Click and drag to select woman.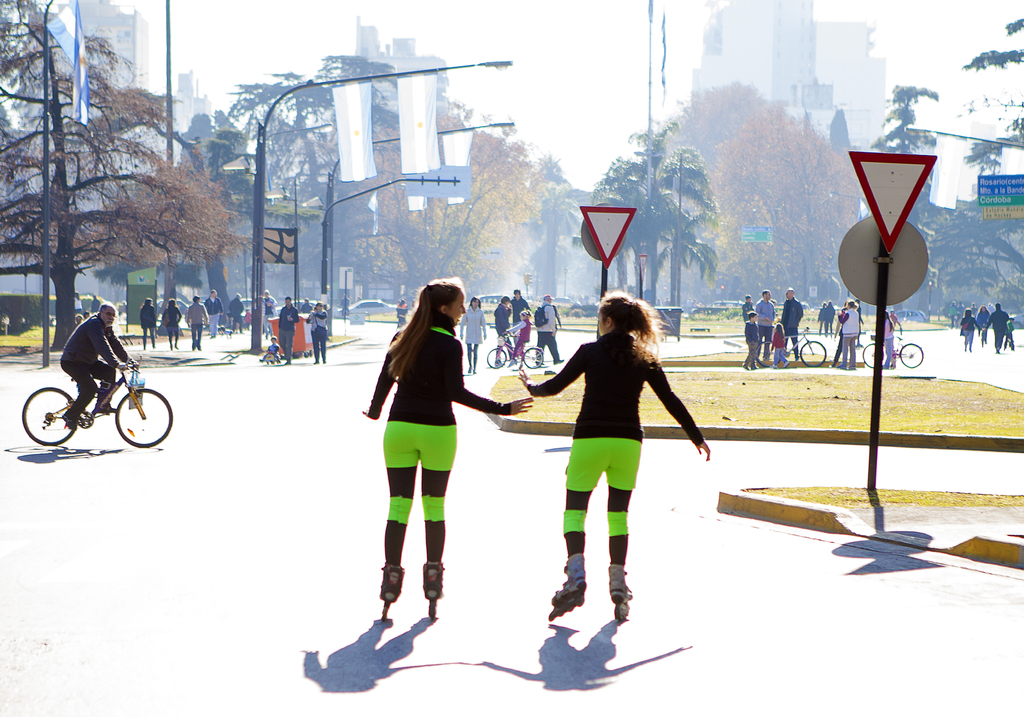
Selection: detection(881, 313, 896, 371).
